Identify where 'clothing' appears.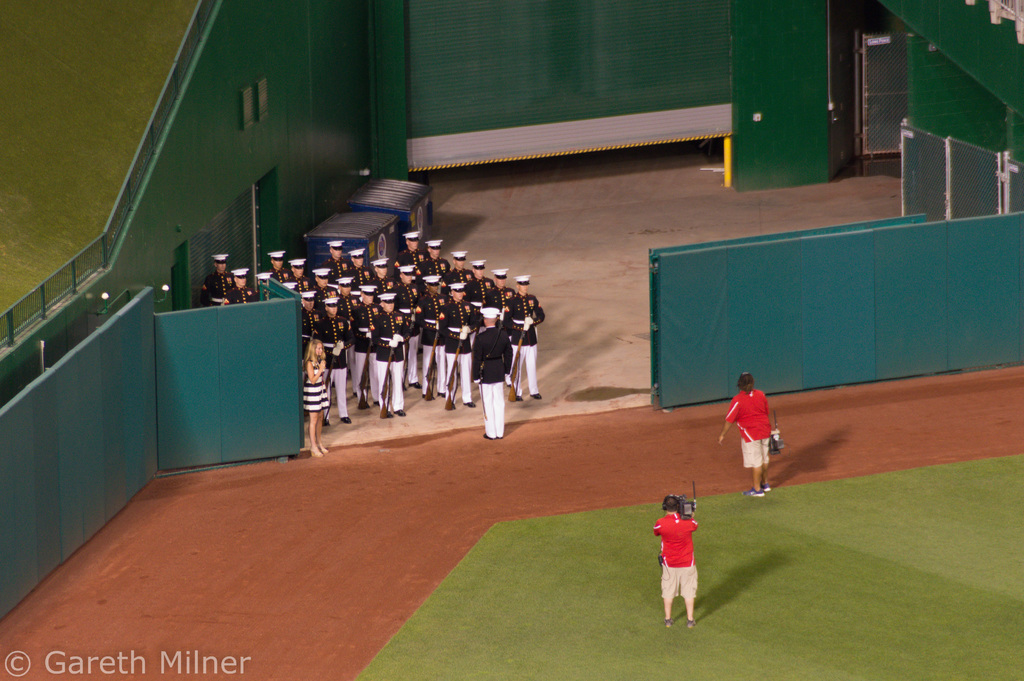
Appears at bbox(486, 285, 512, 314).
